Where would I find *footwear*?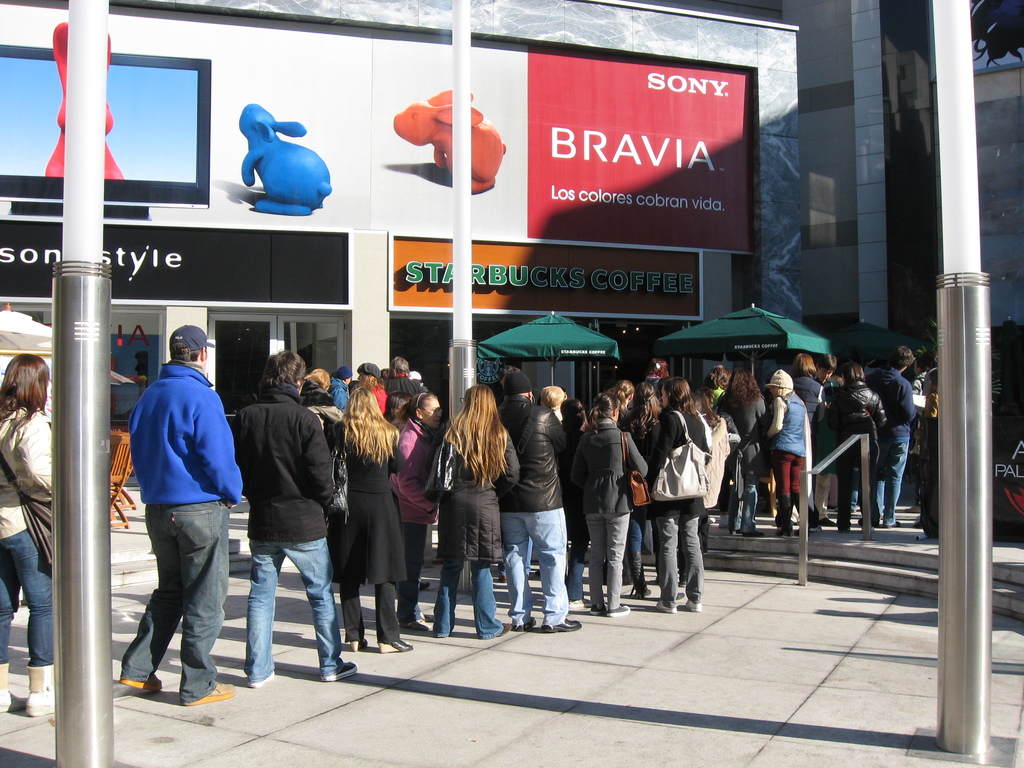
At {"x1": 542, "y1": 619, "x2": 583, "y2": 632}.
